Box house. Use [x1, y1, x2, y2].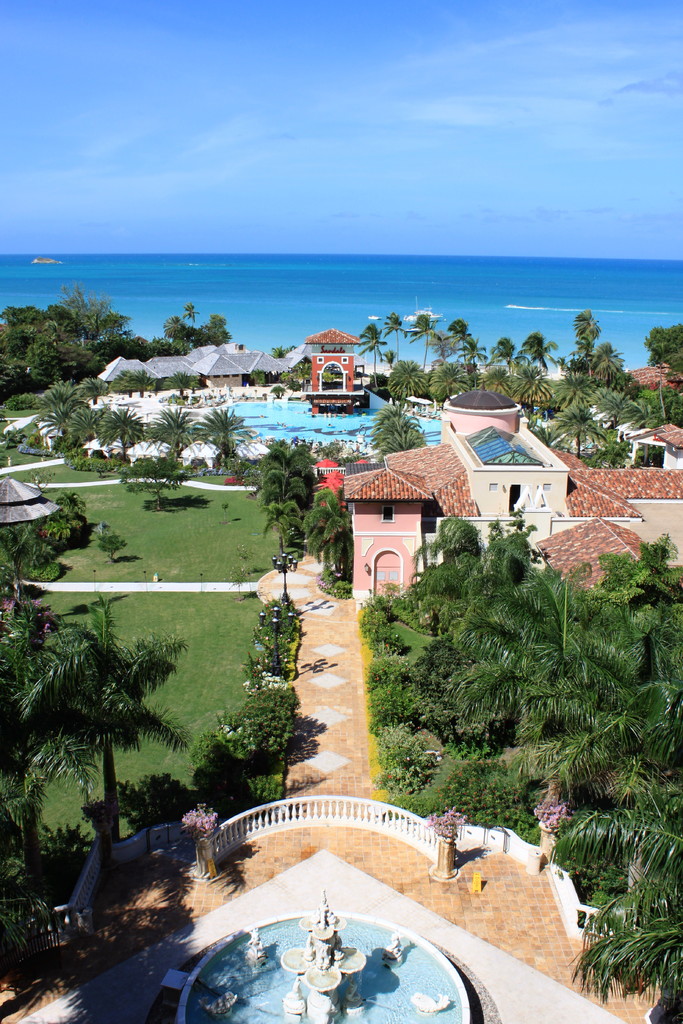
[295, 325, 362, 419].
